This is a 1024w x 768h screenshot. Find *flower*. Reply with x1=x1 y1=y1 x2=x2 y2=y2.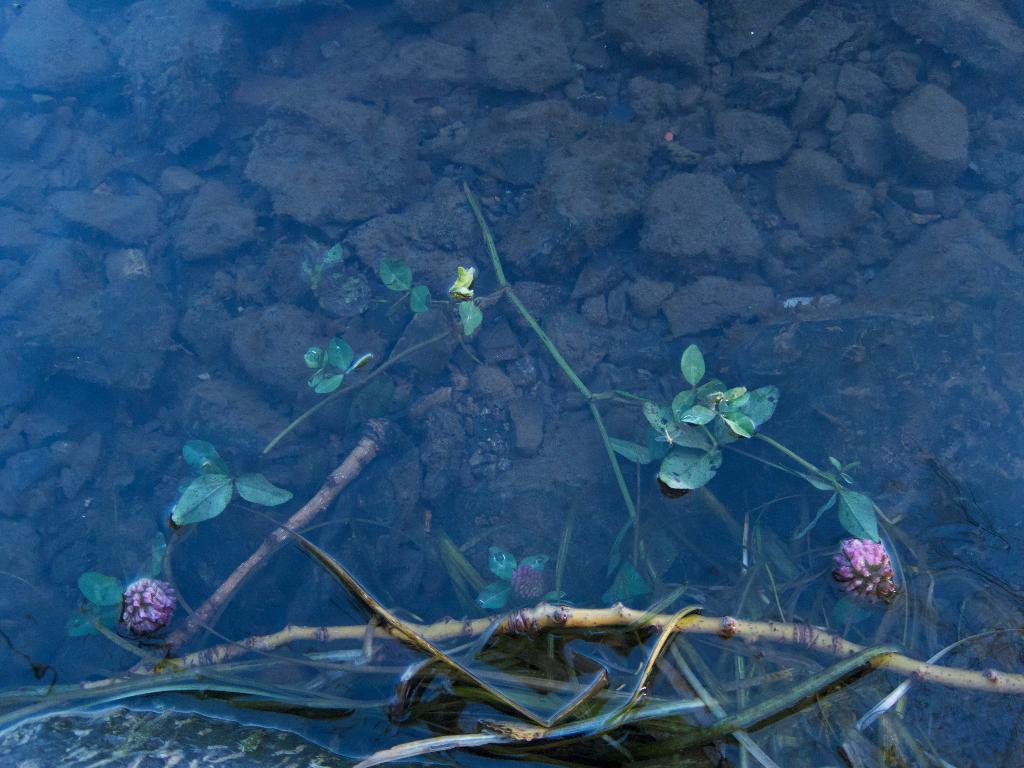
x1=115 y1=570 x2=173 y2=632.
